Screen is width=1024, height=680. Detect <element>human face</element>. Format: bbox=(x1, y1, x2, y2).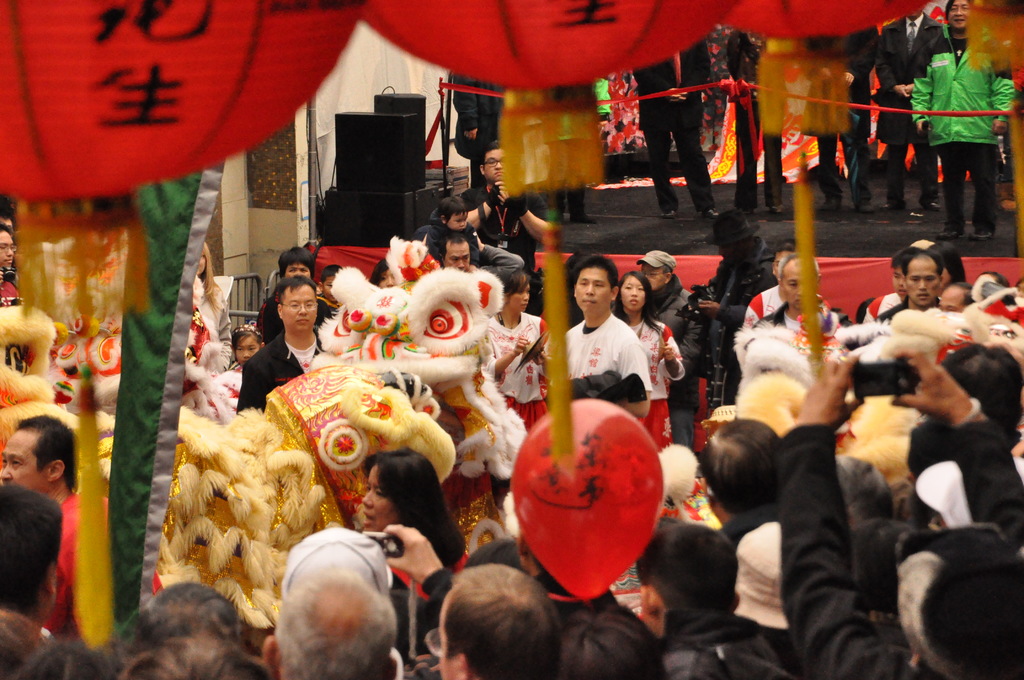
bbox=(483, 147, 505, 177).
